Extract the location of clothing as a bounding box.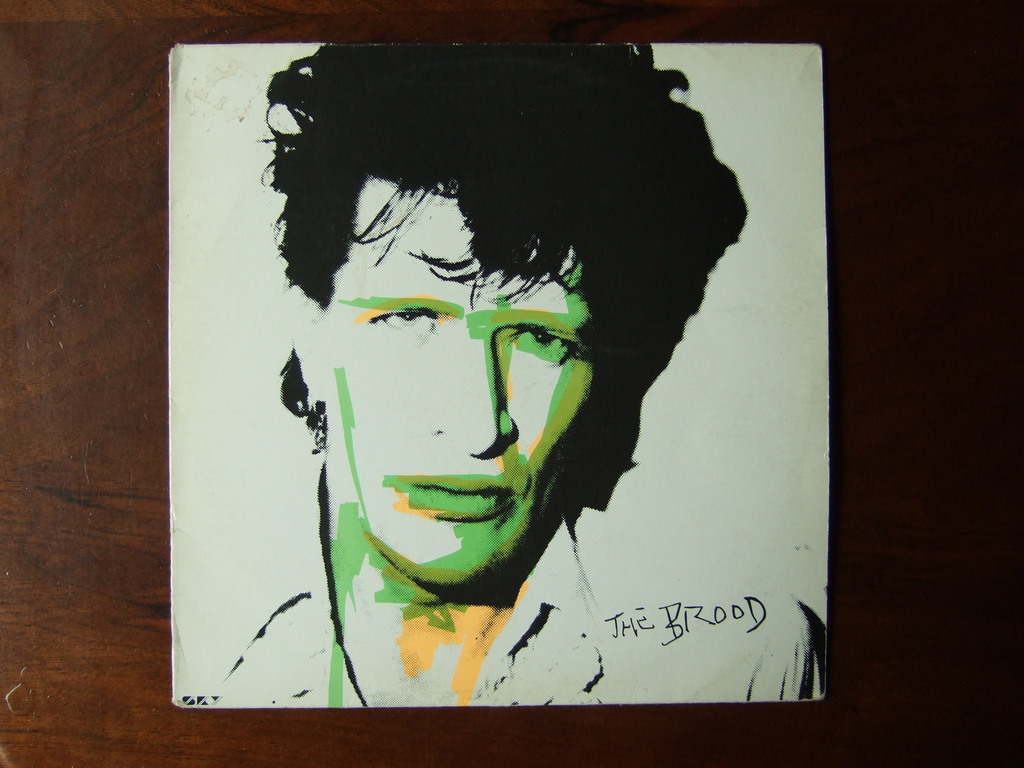
[left=215, top=518, right=833, bottom=709].
